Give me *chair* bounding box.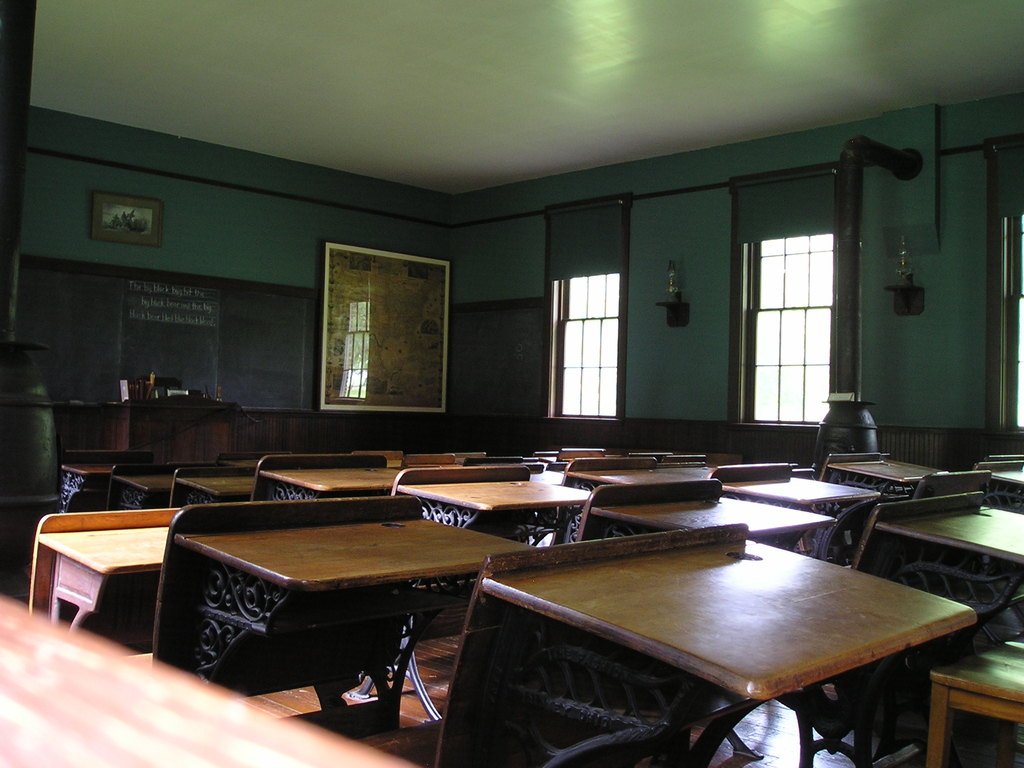
[left=907, top=468, right=991, bottom=505].
